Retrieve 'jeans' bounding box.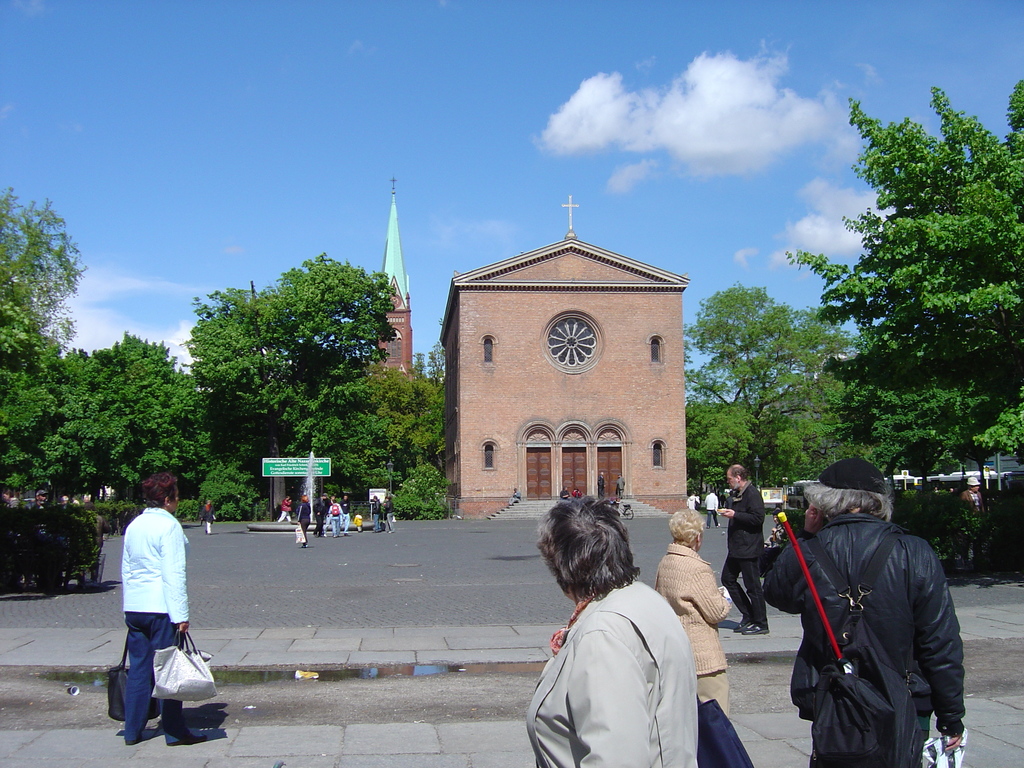
Bounding box: {"x1": 385, "y1": 509, "x2": 392, "y2": 528}.
